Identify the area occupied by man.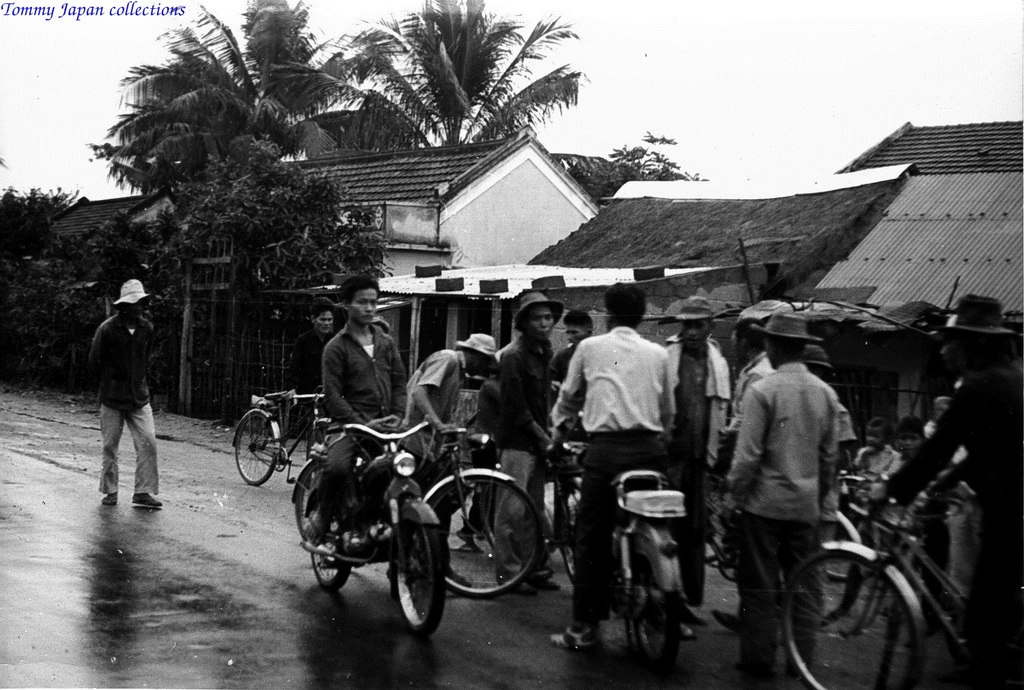
Area: 396:329:493:500.
